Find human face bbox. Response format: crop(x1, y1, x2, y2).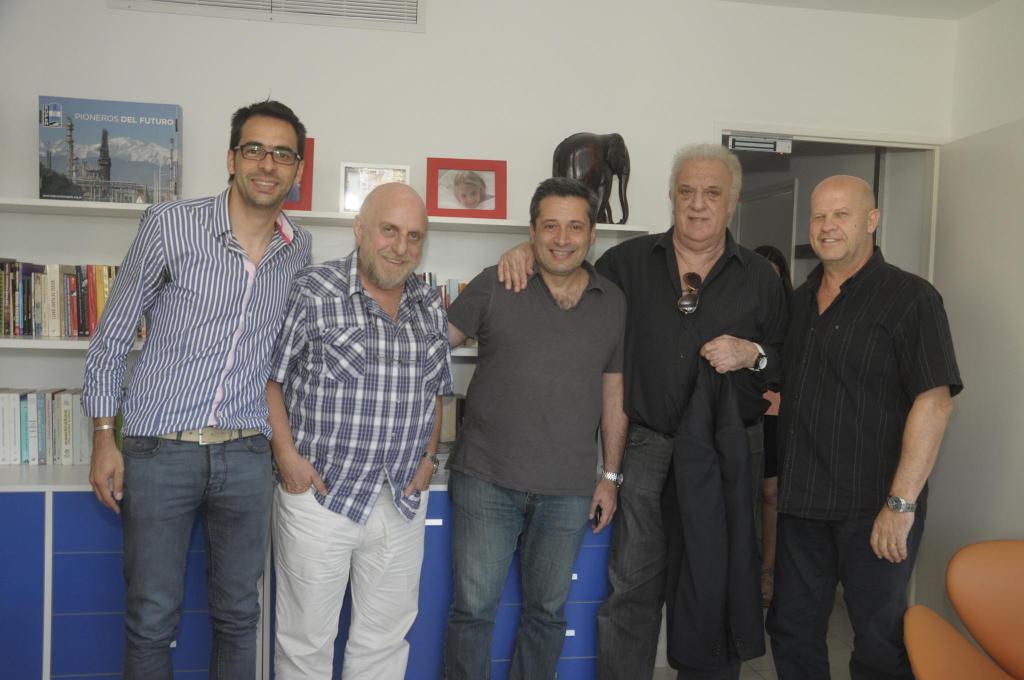
crop(235, 115, 298, 206).
